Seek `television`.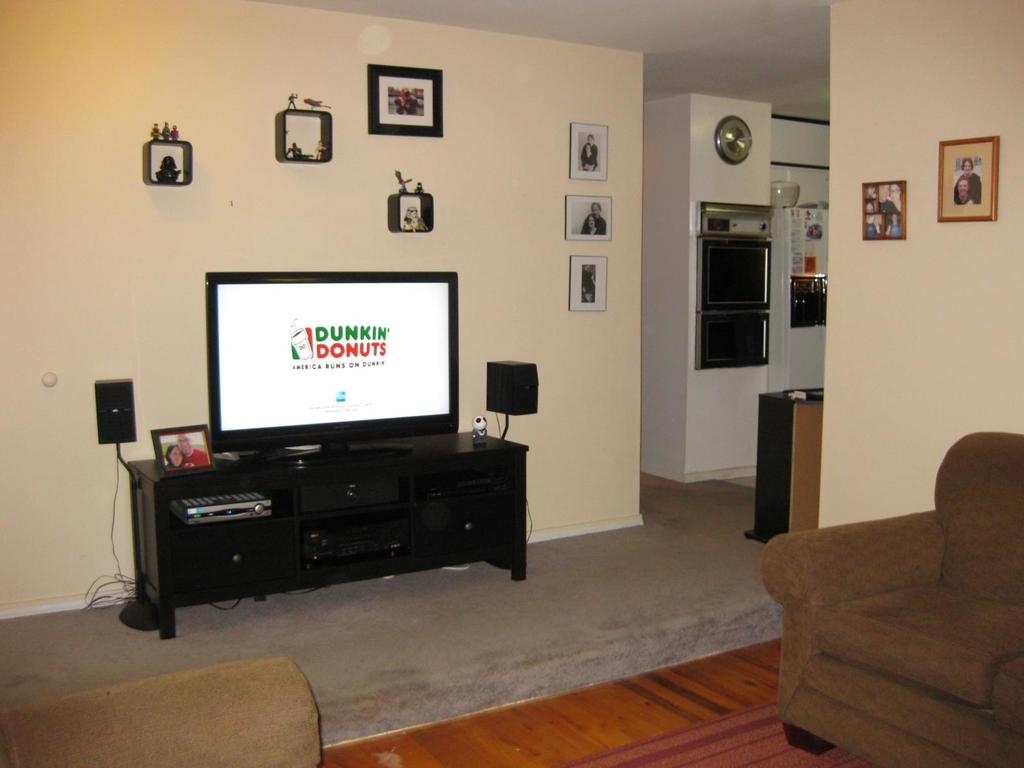
pyautogui.locateOnScreen(193, 269, 463, 441).
